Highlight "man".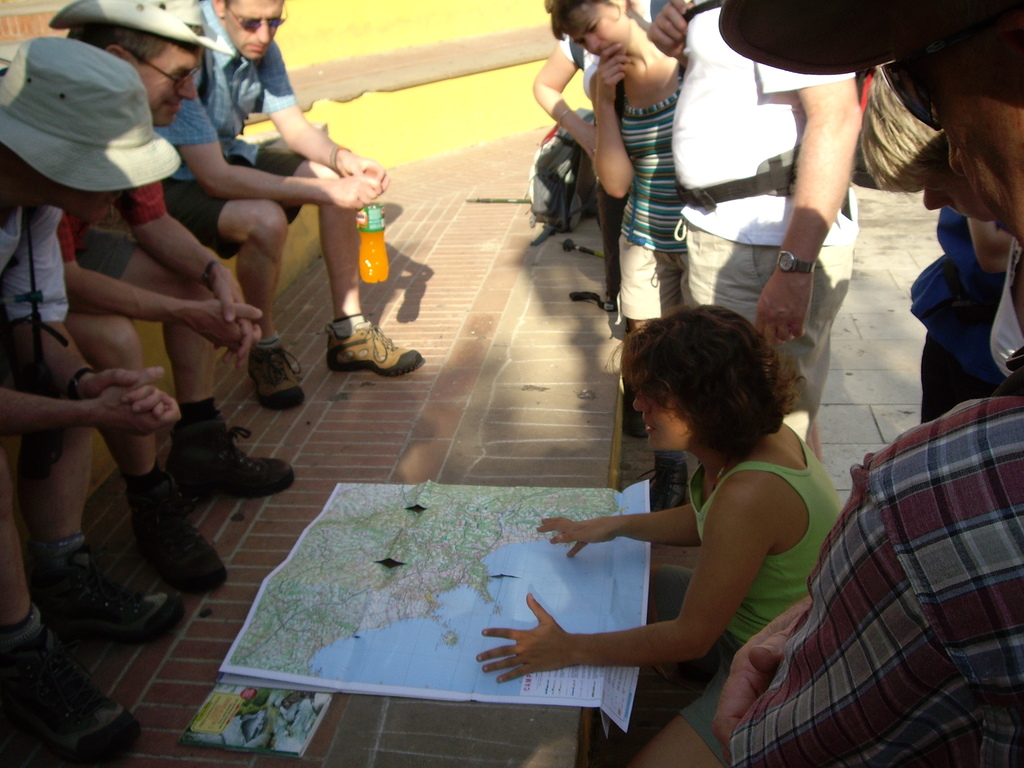
Highlighted region: [x1=644, y1=0, x2=858, y2=455].
